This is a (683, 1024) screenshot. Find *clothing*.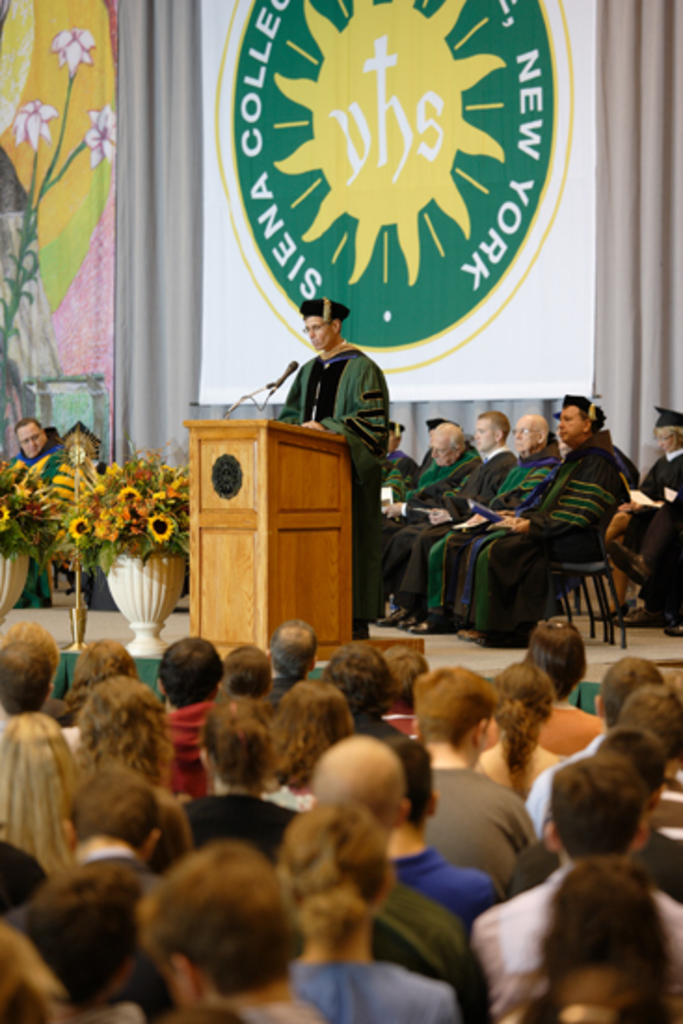
Bounding box: [left=525, top=732, right=601, bottom=838].
